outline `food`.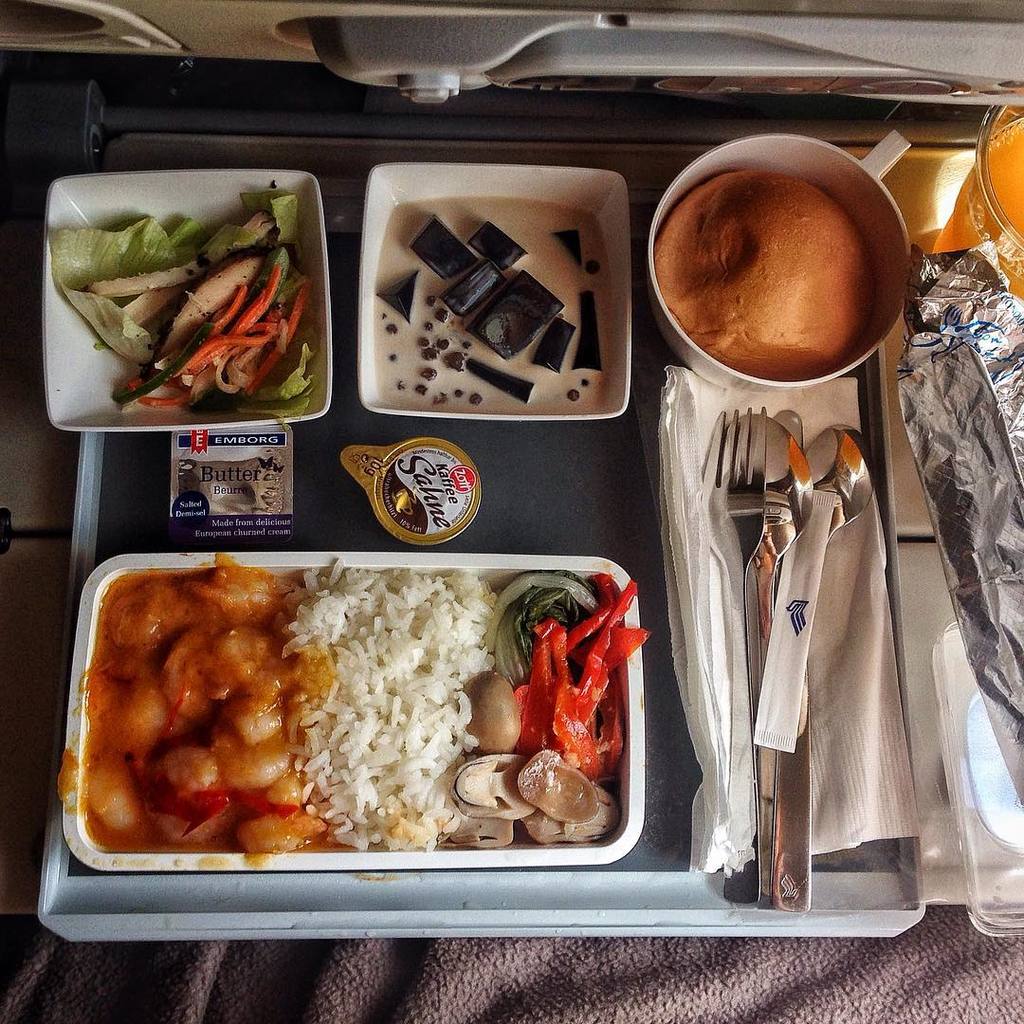
Outline: [left=575, top=279, right=607, bottom=367].
